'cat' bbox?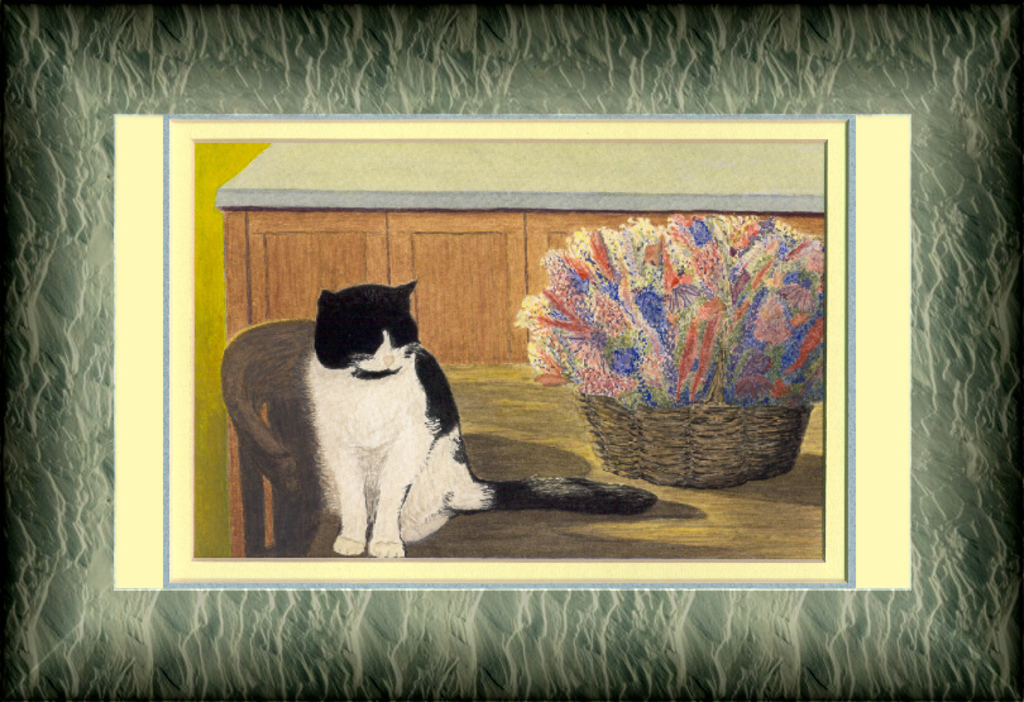
region(303, 282, 656, 557)
